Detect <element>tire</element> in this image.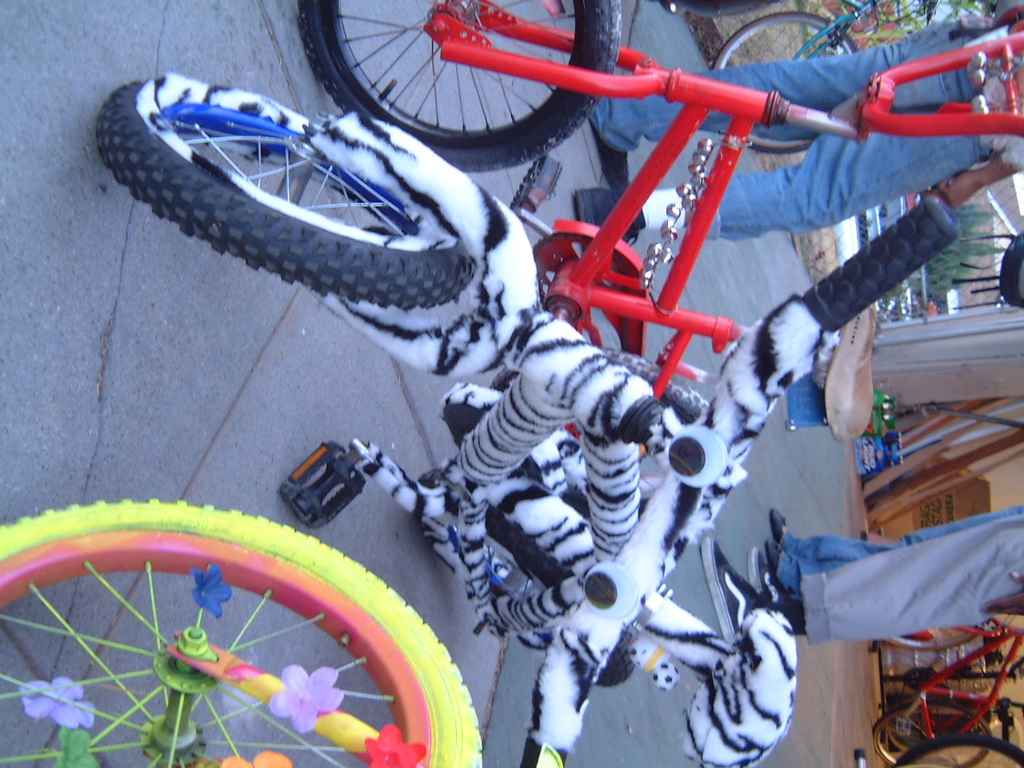
Detection: bbox=(87, 70, 486, 310).
